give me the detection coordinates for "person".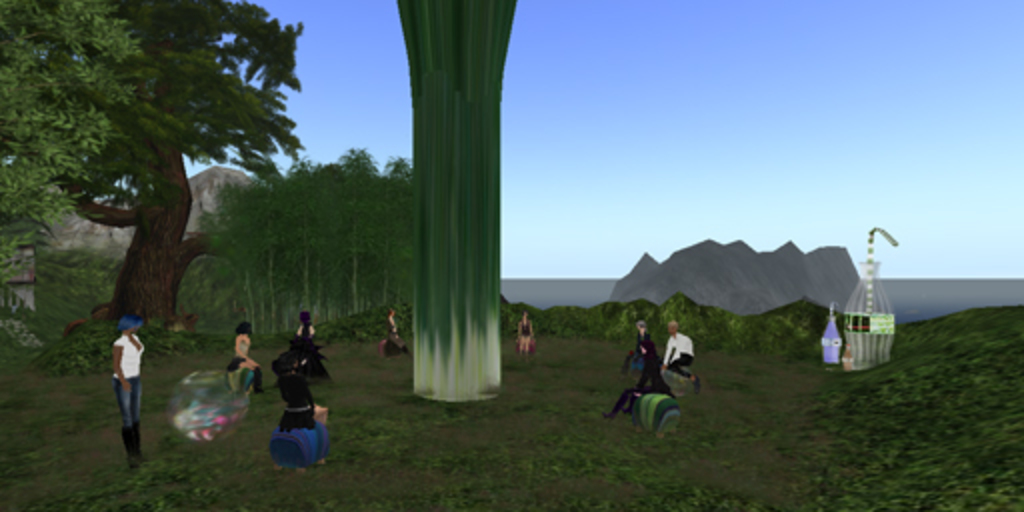
bbox=(278, 352, 328, 464).
